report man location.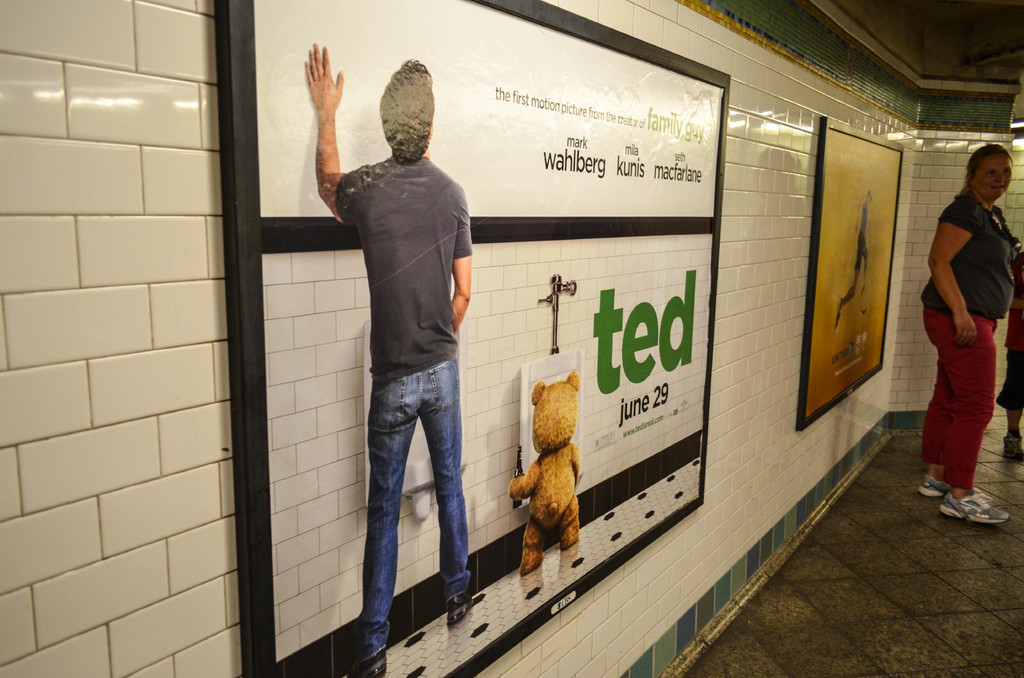
Report: box=[301, 40, 492, 676].
